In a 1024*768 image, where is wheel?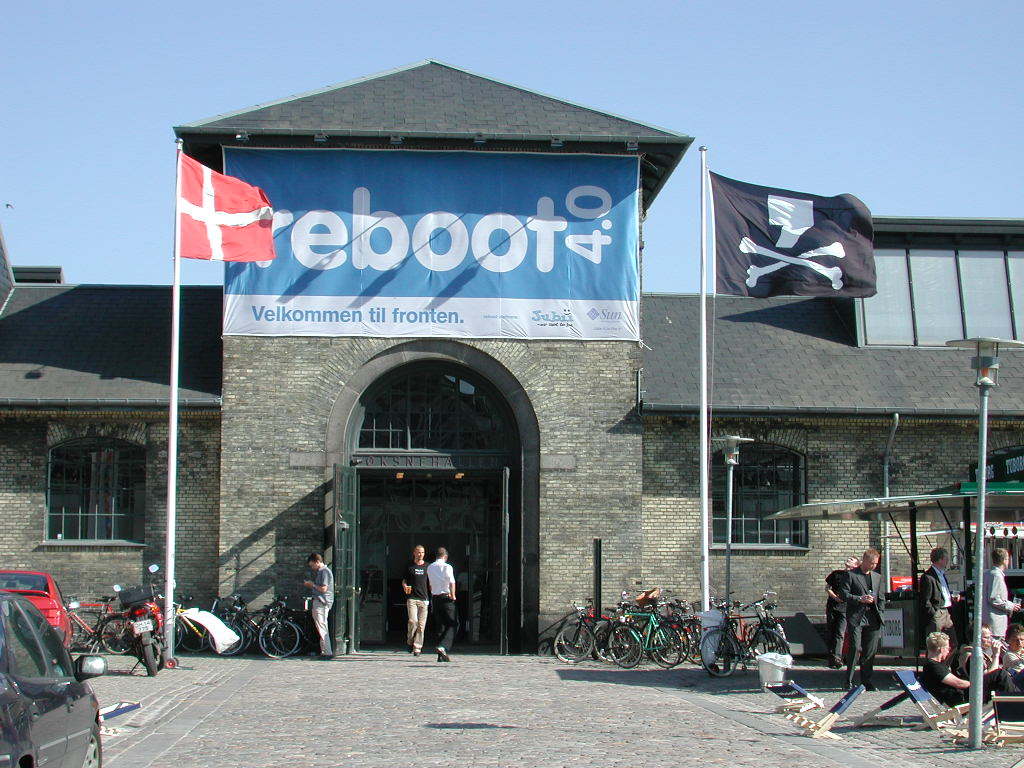
82/721/102/767.
